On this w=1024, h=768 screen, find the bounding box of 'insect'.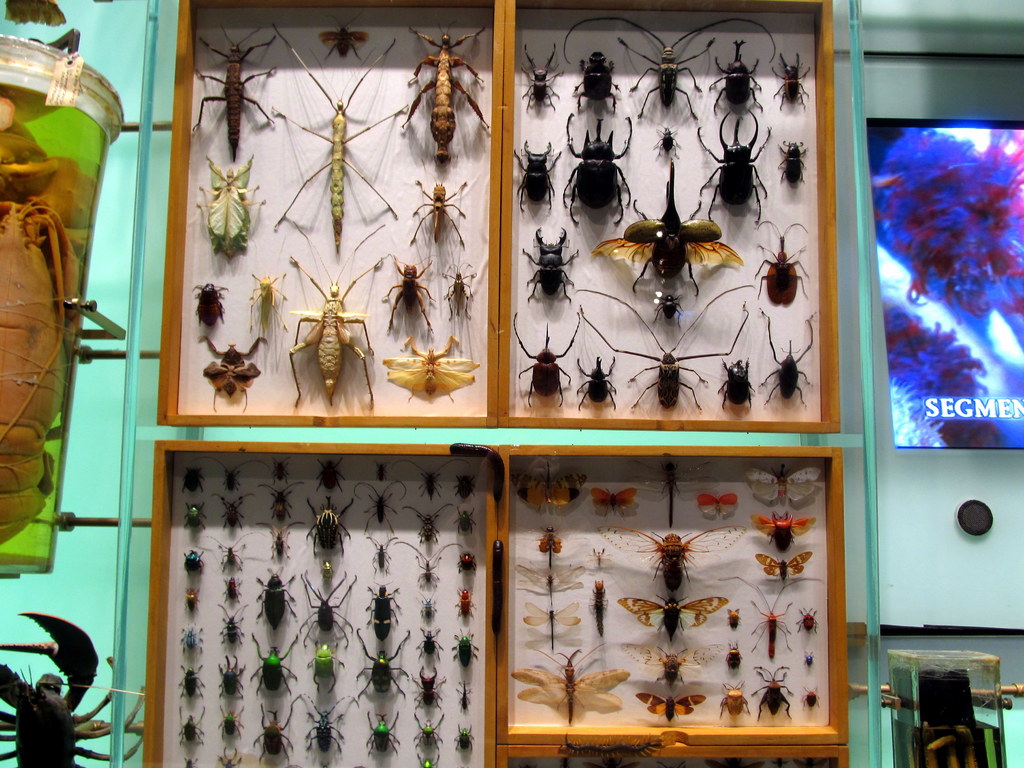
Bounding box: (381,335,477,402).
